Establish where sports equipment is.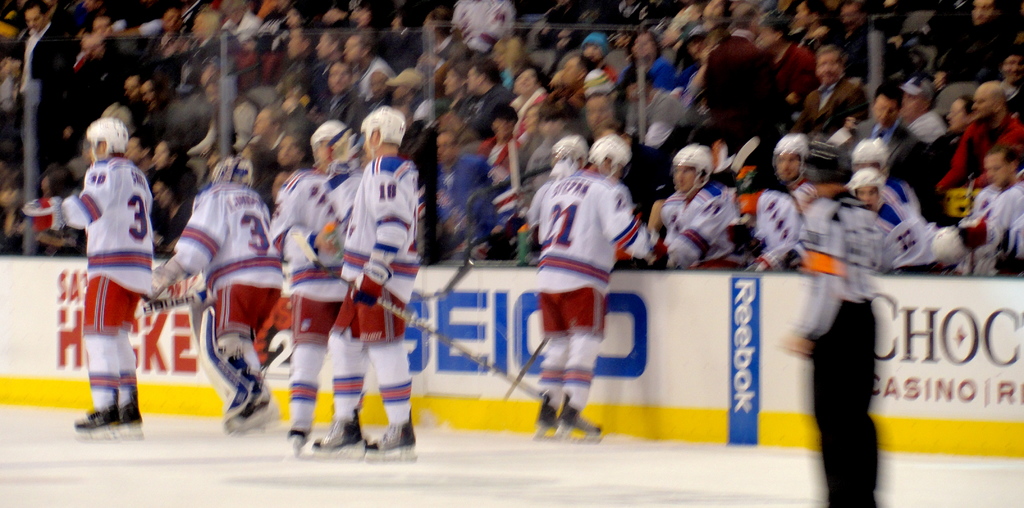
Established at 207,155,257,189.
